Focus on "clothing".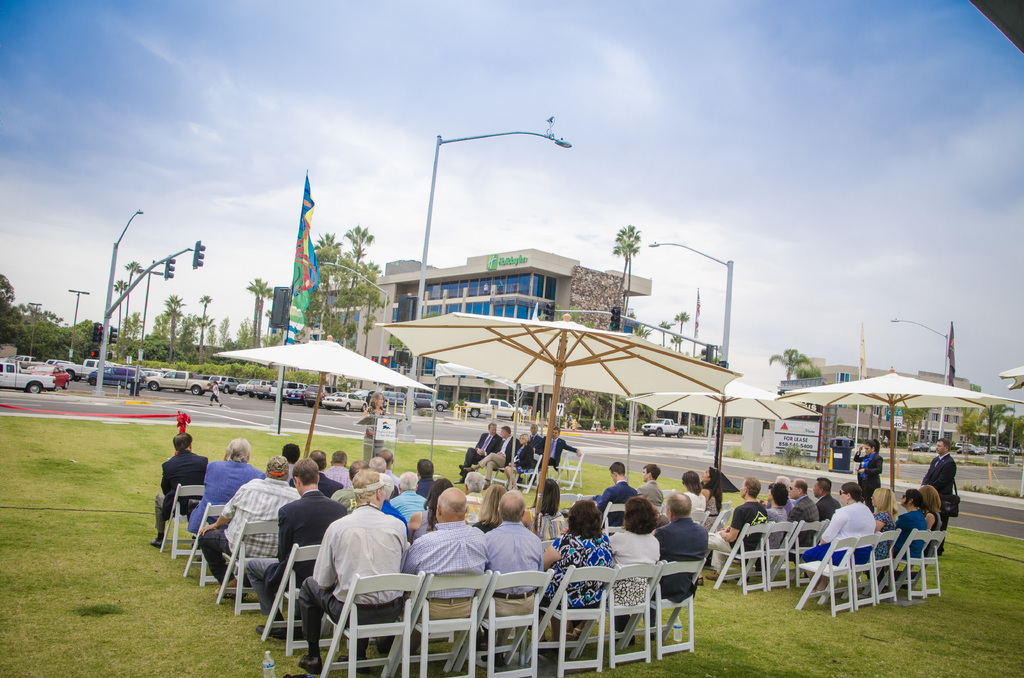
Focused at 608, 525, 658, 611.
